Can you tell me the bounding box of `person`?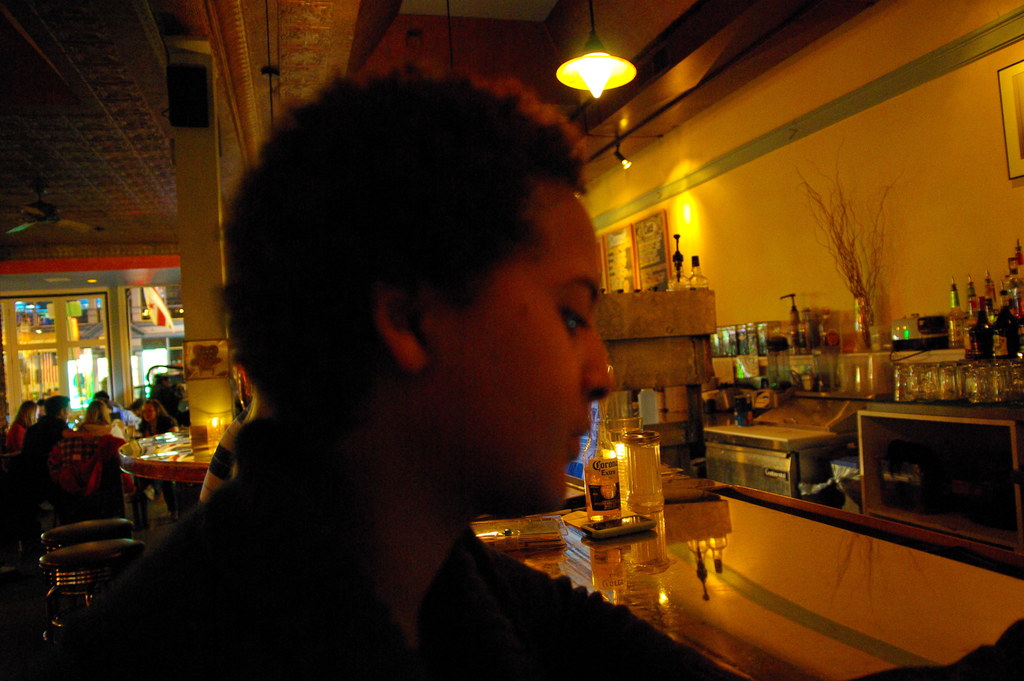
(150, 372, 188, 415).
